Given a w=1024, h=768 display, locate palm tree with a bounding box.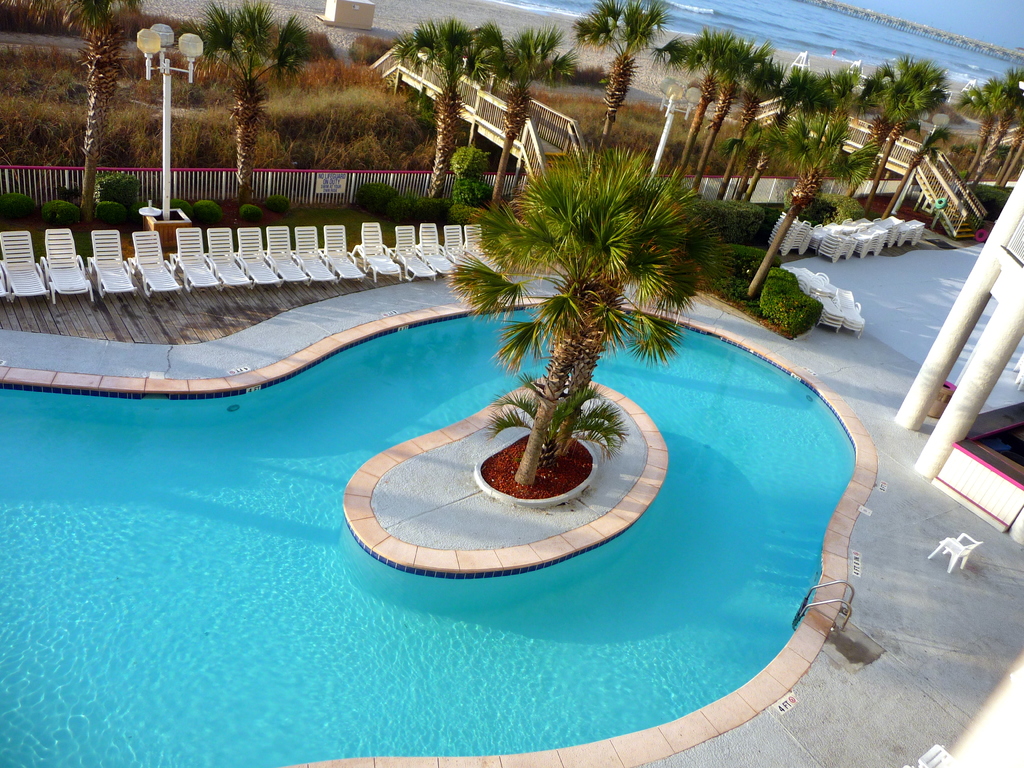
Located: [584,0,639,171].
